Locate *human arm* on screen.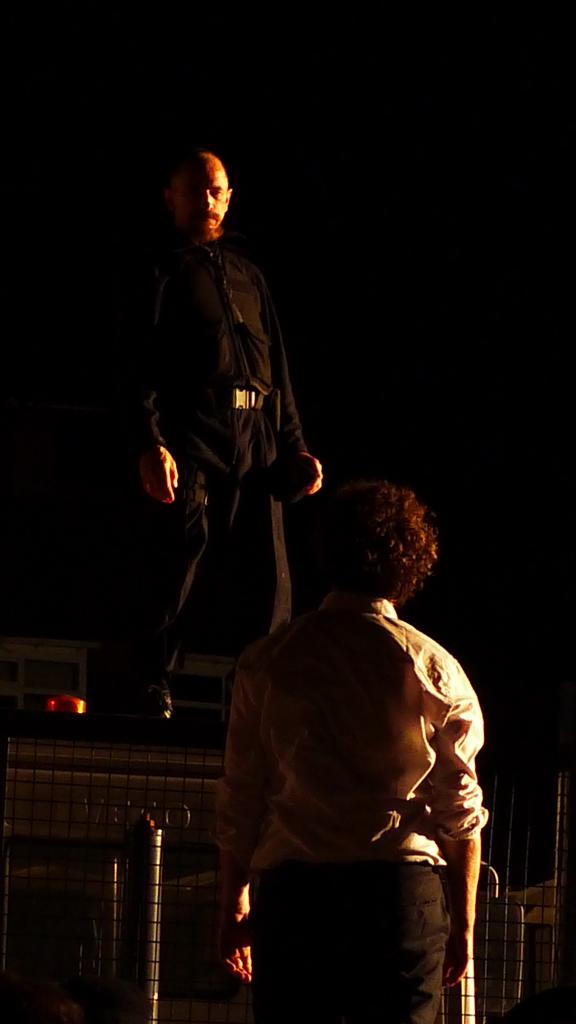
On screen at [left=262, top=273, right=330, bottom=505].
